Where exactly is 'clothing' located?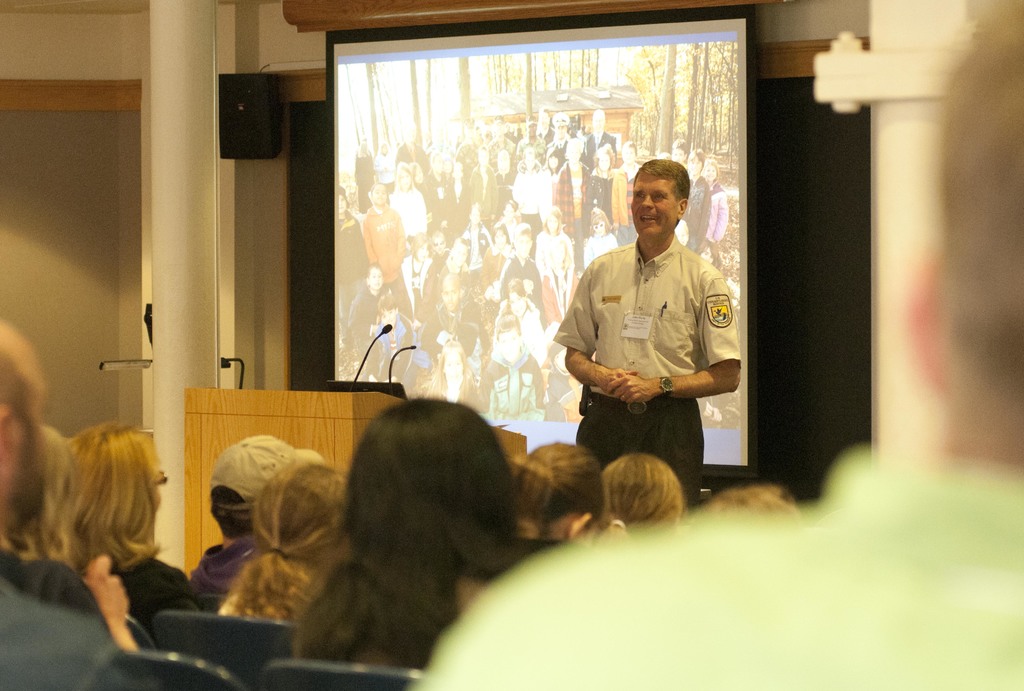
Its bounding box is detection(172, 532, 246, 600).
